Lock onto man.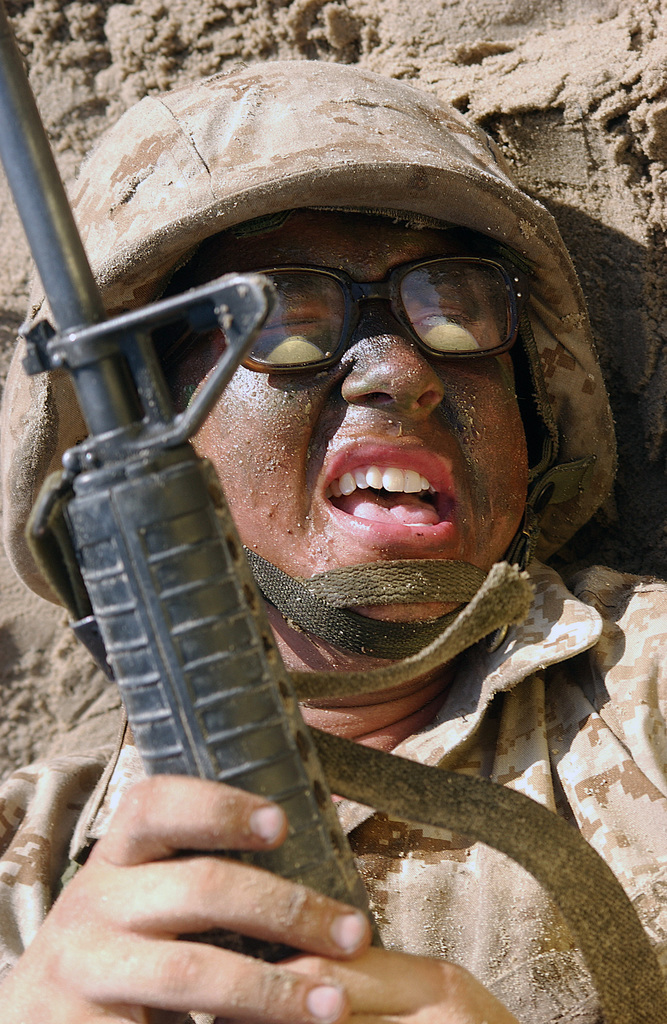
Locked: region(0, 58, 666, 1023).
